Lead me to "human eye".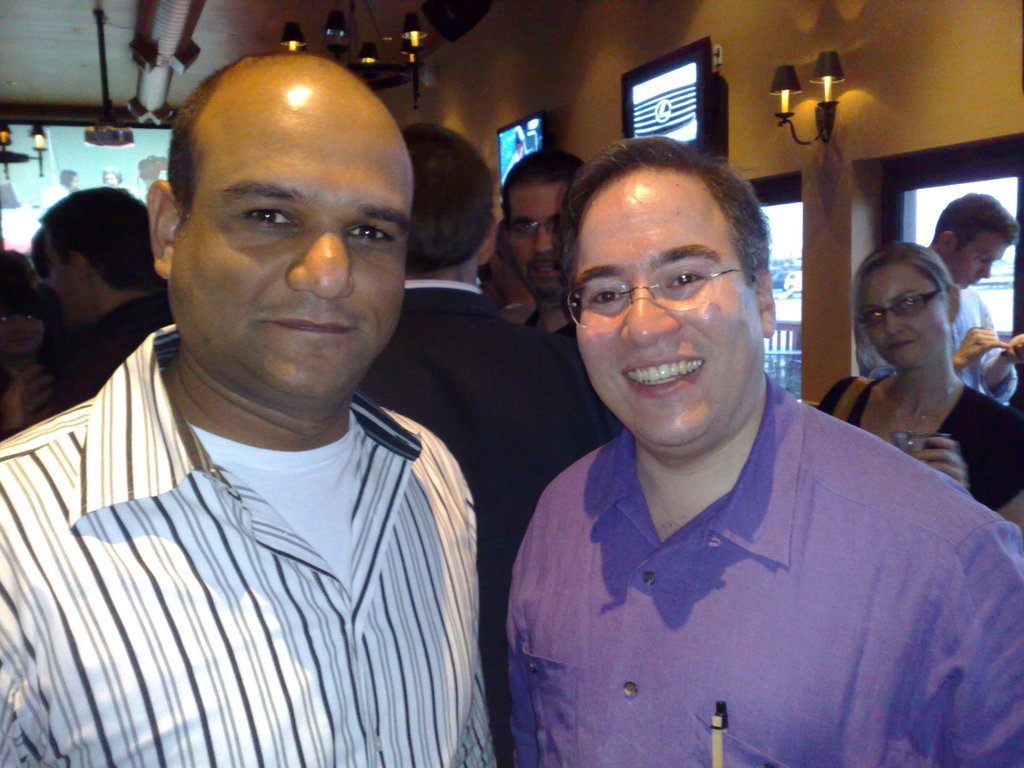
Lead to [590,283,627,311].
